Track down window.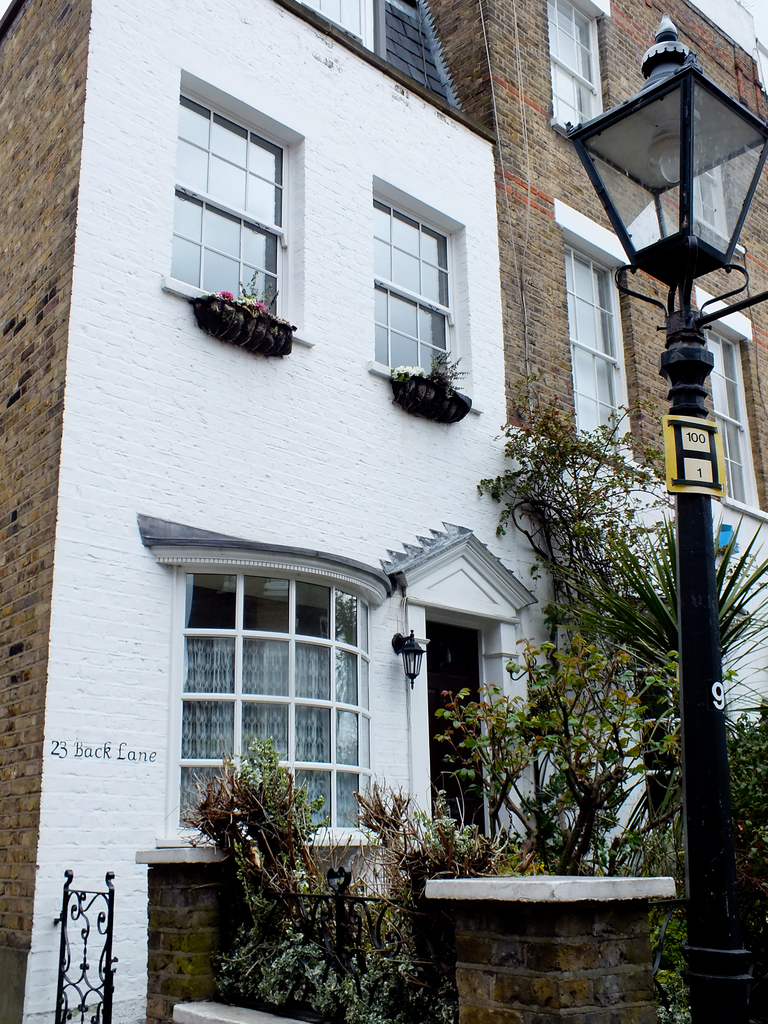
Tracked to box=[147, 548, 387, 842].
